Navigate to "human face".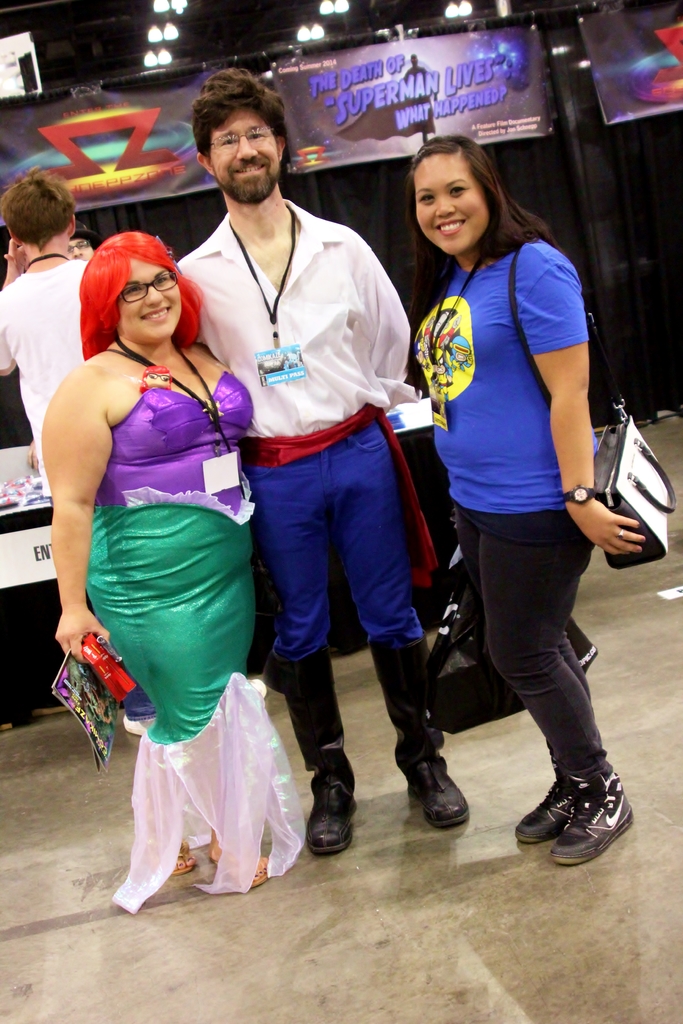
Navigation target: <region>66, 239, 92, 259</region>.
